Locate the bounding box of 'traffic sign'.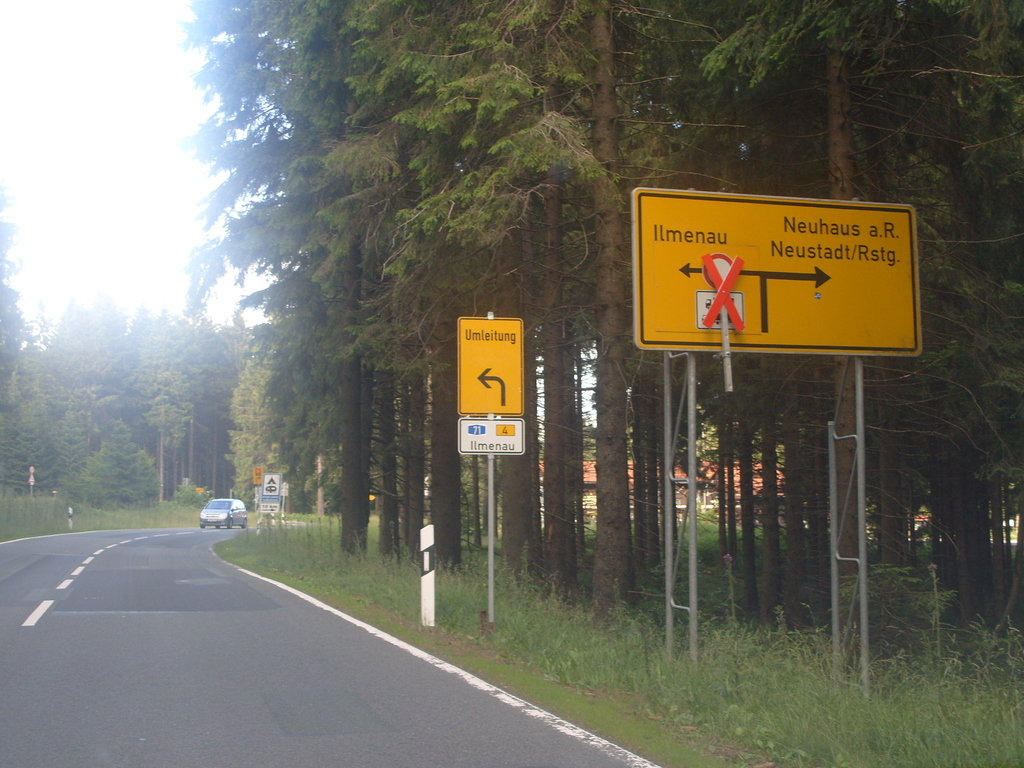
Bounding box: (456, 419, 526, 454).
